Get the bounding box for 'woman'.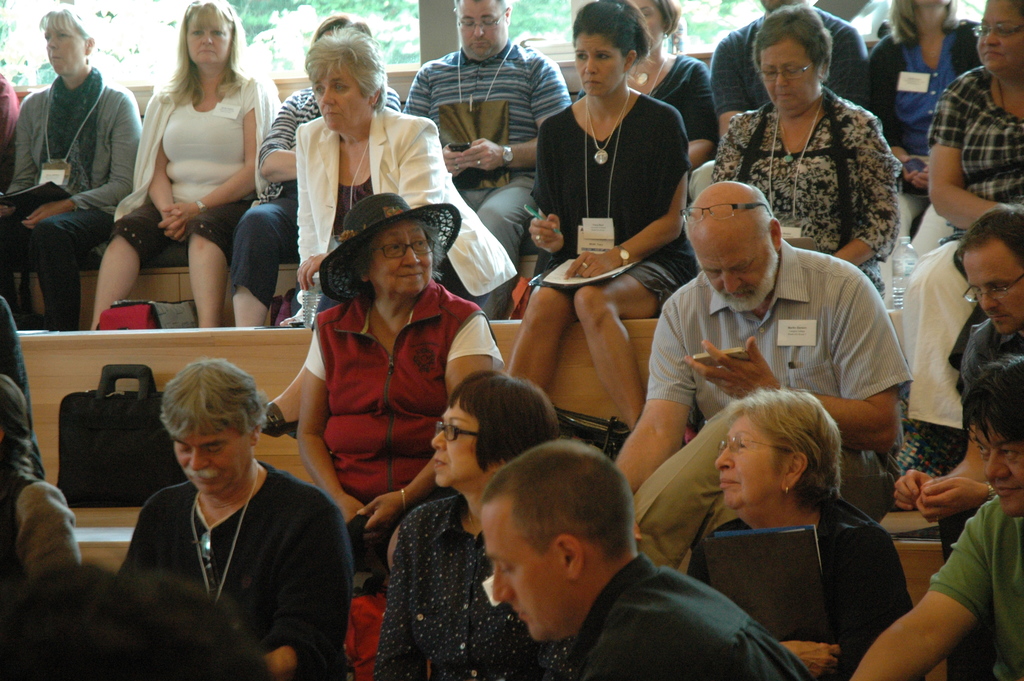
[left=666, top=368, right=925, bottom=670].
